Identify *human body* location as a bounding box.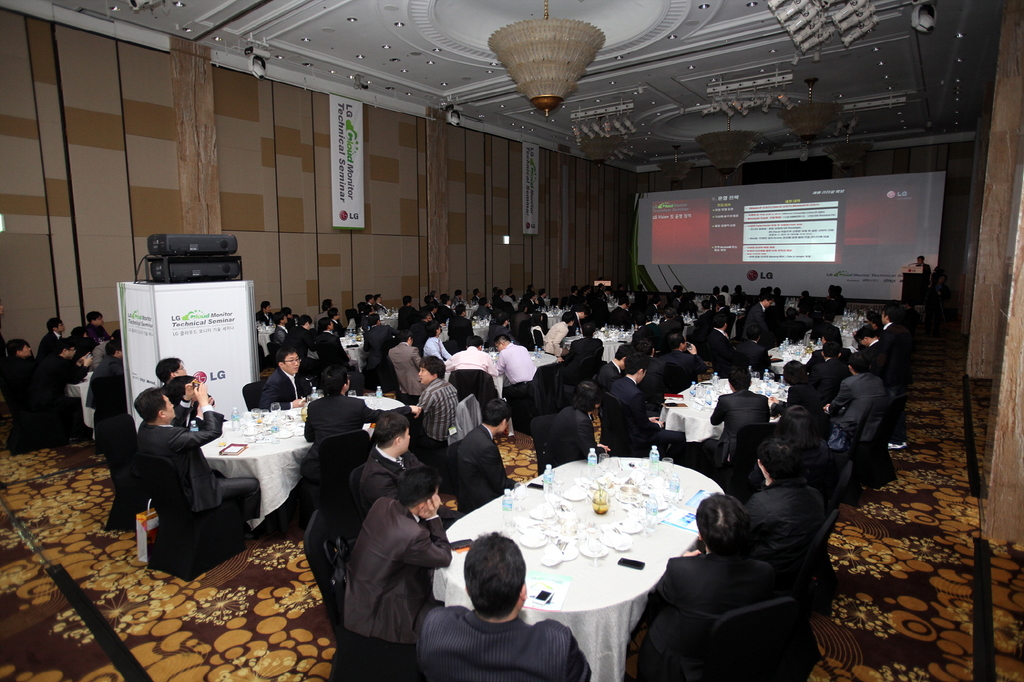
<bbox>307, 316, 345, 376</bbox>.
